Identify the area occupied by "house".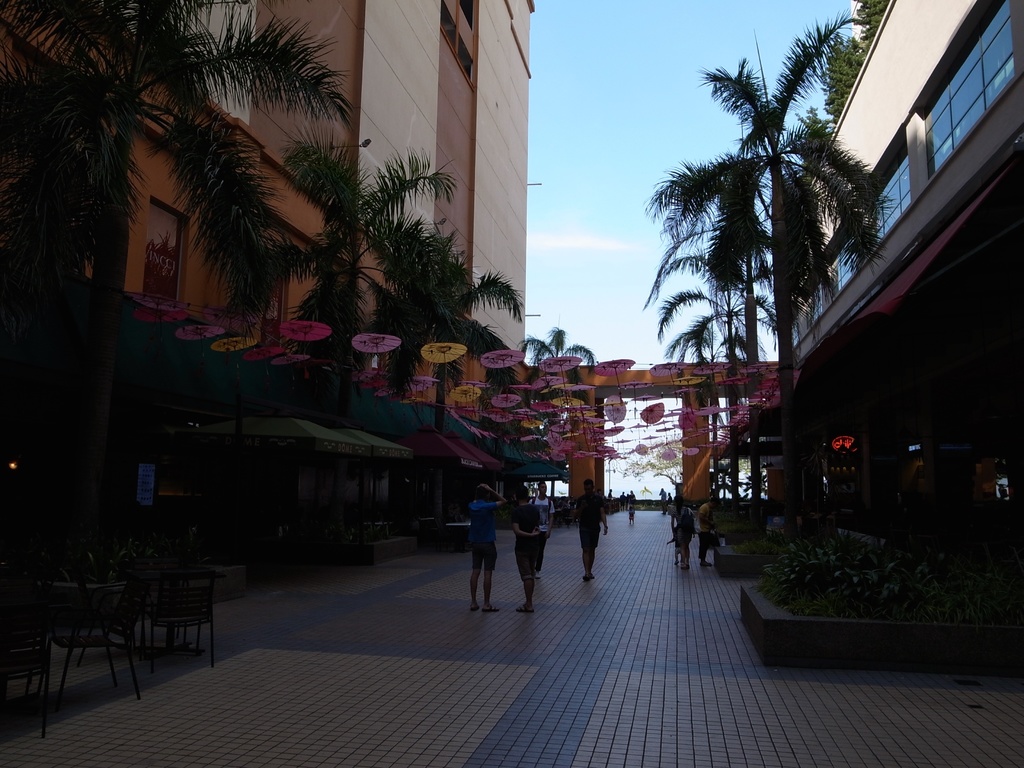
Area: 789,0,1023,591.
